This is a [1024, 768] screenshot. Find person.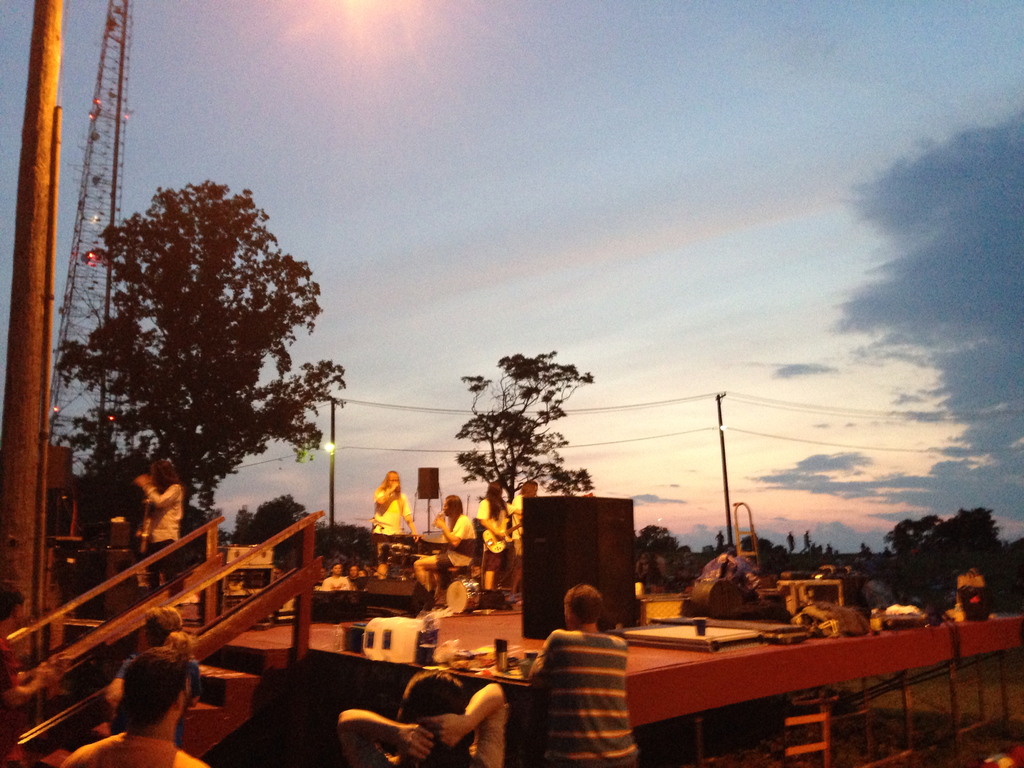
Bounding box: detection(266, 561, 298, 625).
